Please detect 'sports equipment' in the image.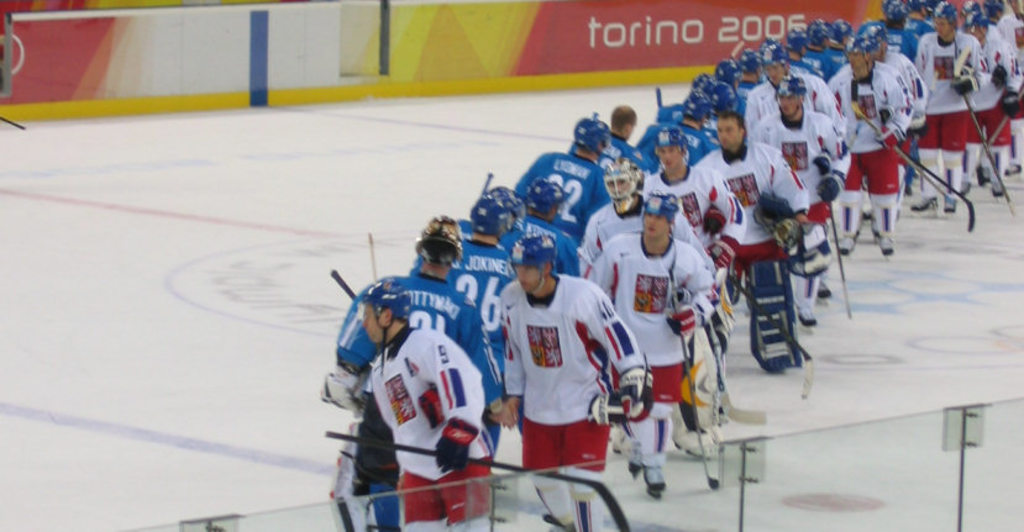
rect(829, 206, 854, 322).
